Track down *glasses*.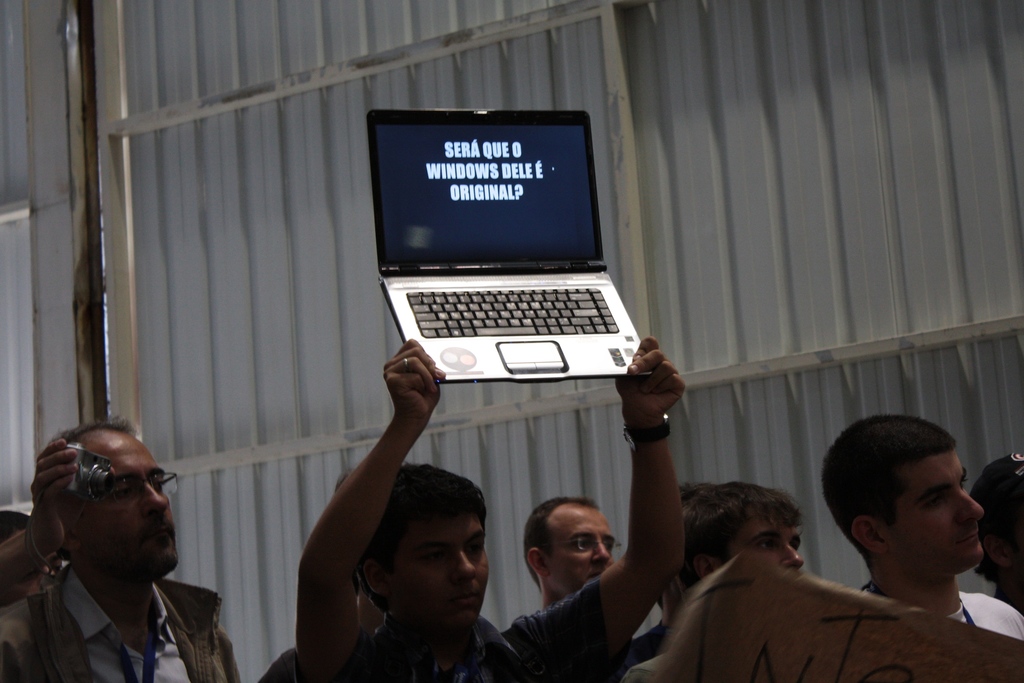
Tracked to [106,472,179,514].
